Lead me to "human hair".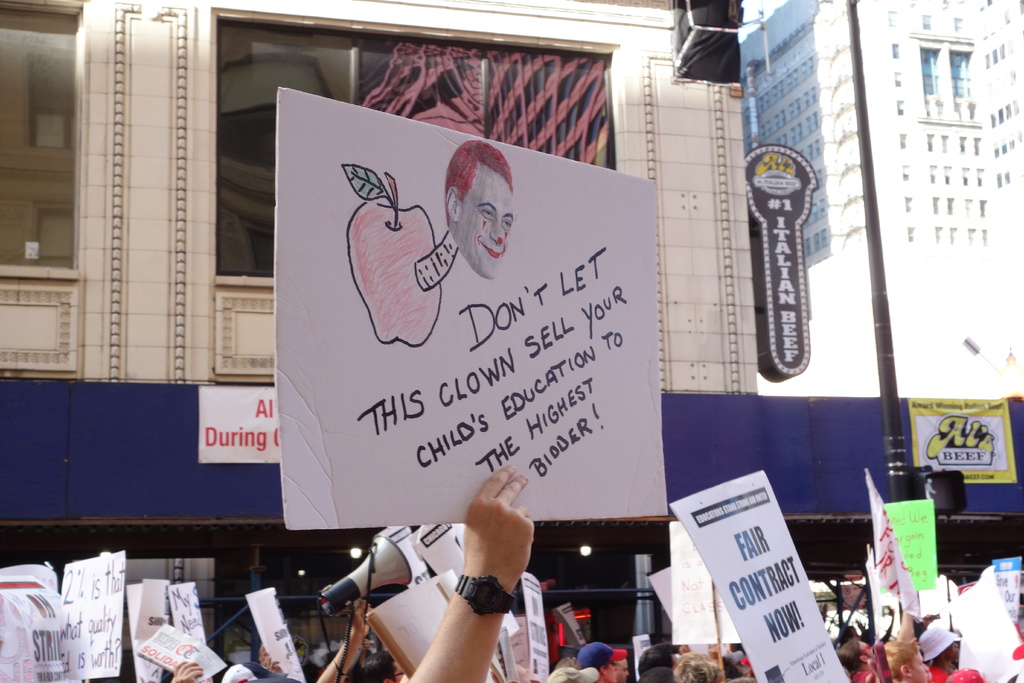
Lead to BBox(673, 653, 721, 682).
